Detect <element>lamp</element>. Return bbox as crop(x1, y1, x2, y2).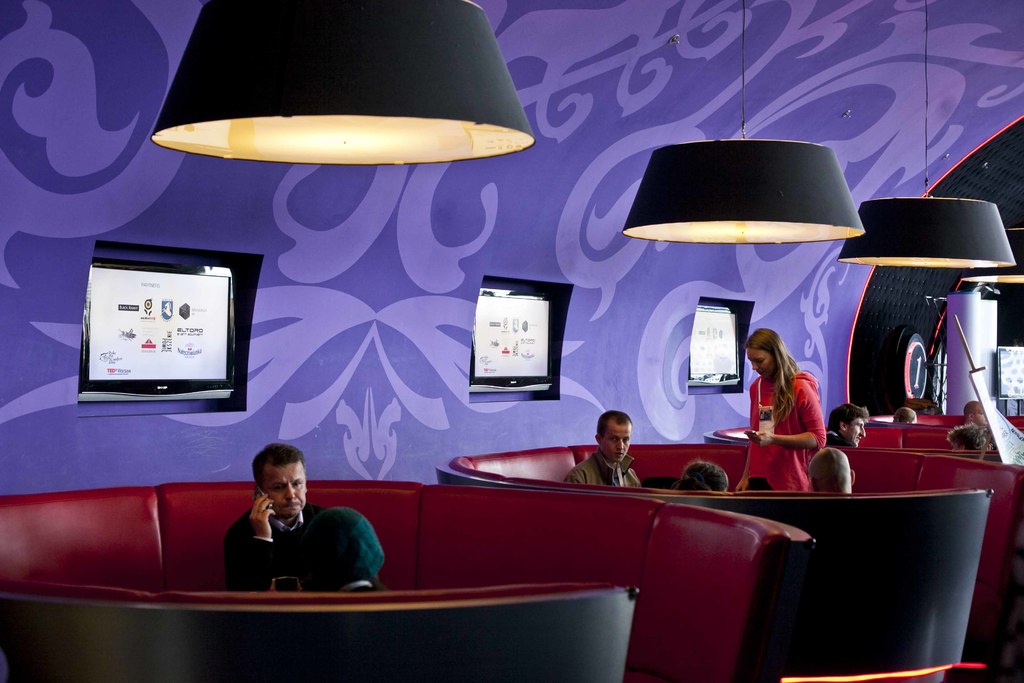
crop(963, 229, 1023, 283).
